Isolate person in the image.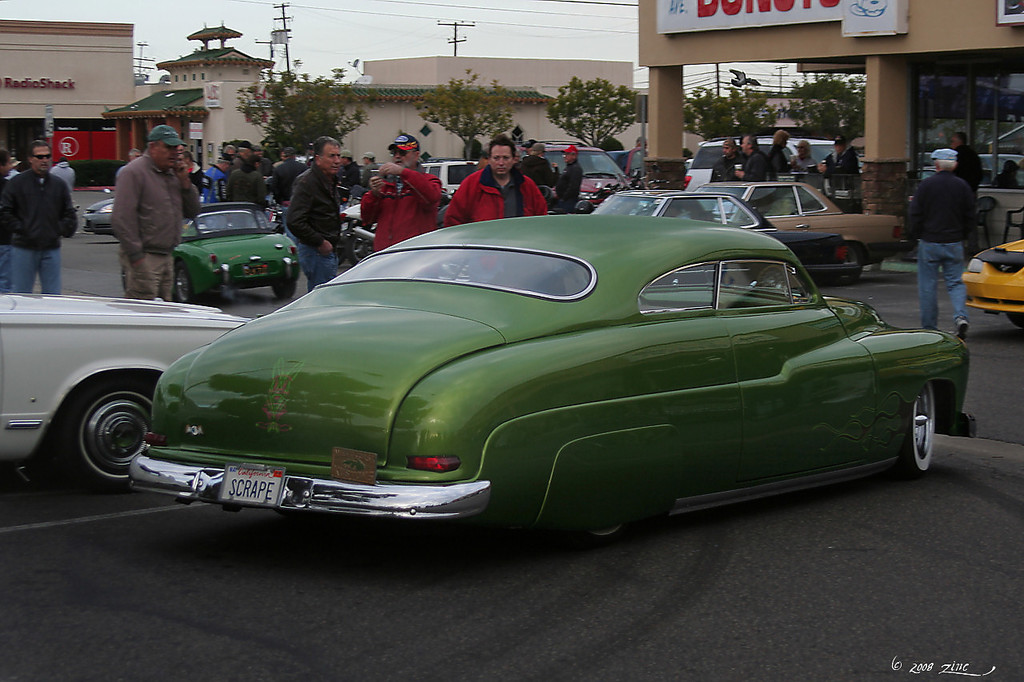
Isolated region: 228, 155, 266, 210.
